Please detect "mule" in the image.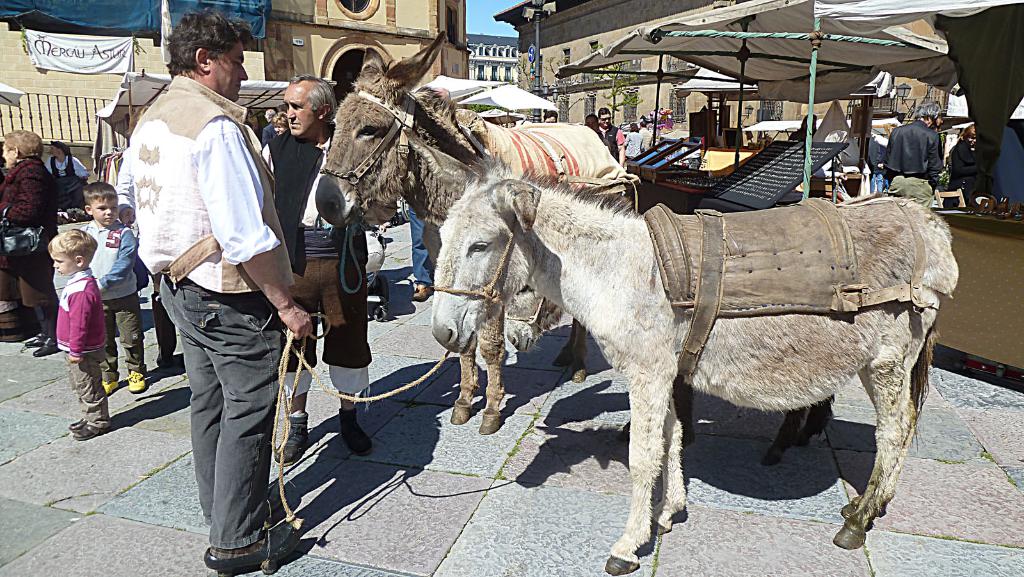
298/42/644/383.
